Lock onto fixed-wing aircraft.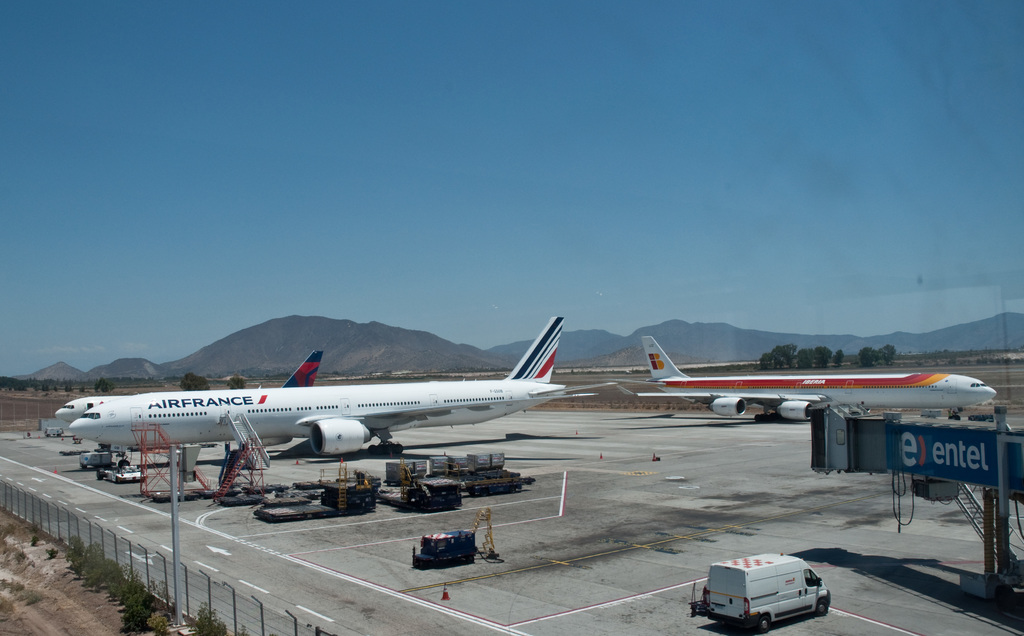
Locked: (66, 314, 593, 457).
